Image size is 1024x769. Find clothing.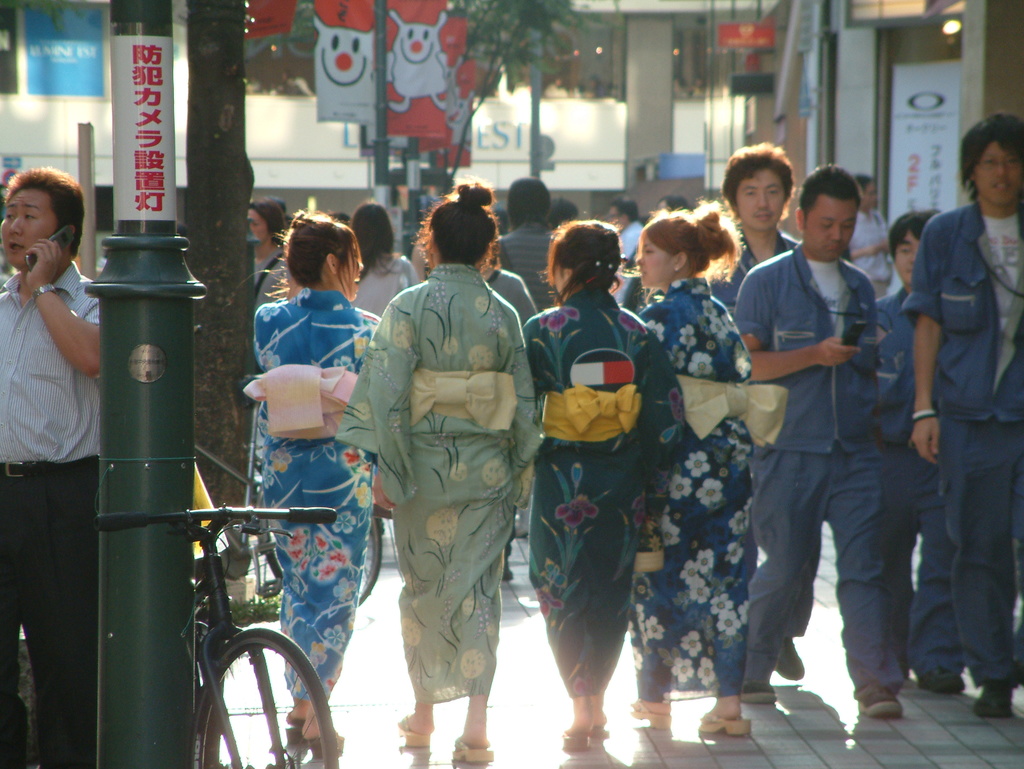
<region>350, 229, 541, 740</region>.
